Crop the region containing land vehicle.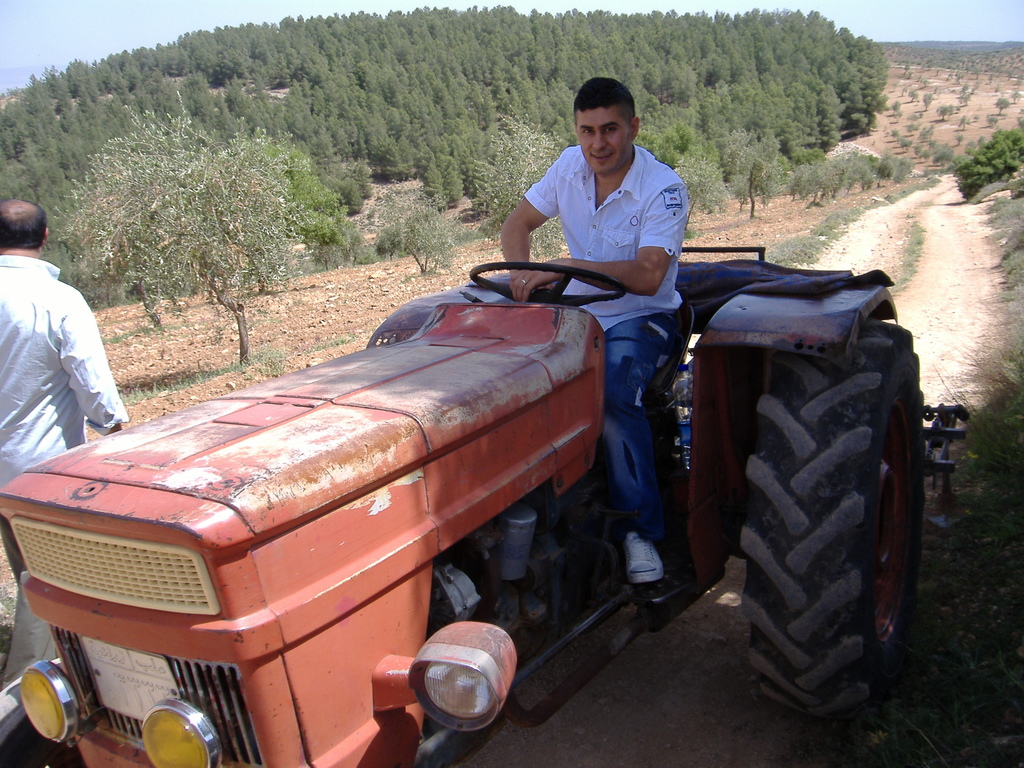
Crop region: box(0, 217, 861, 767).
